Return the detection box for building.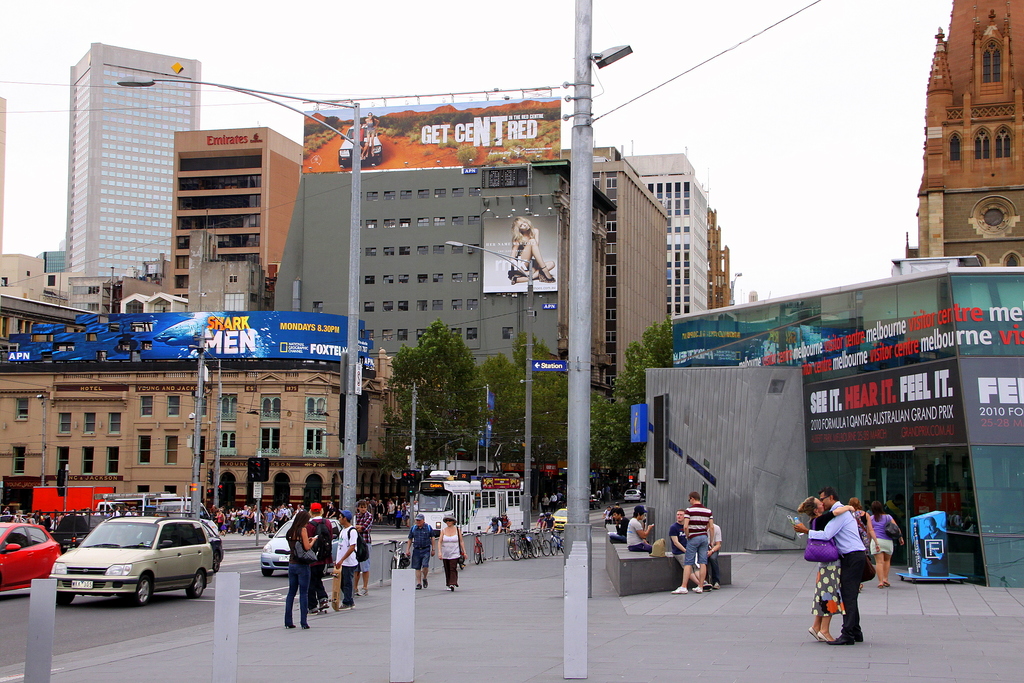
locate(69, 41, 203, 277).
